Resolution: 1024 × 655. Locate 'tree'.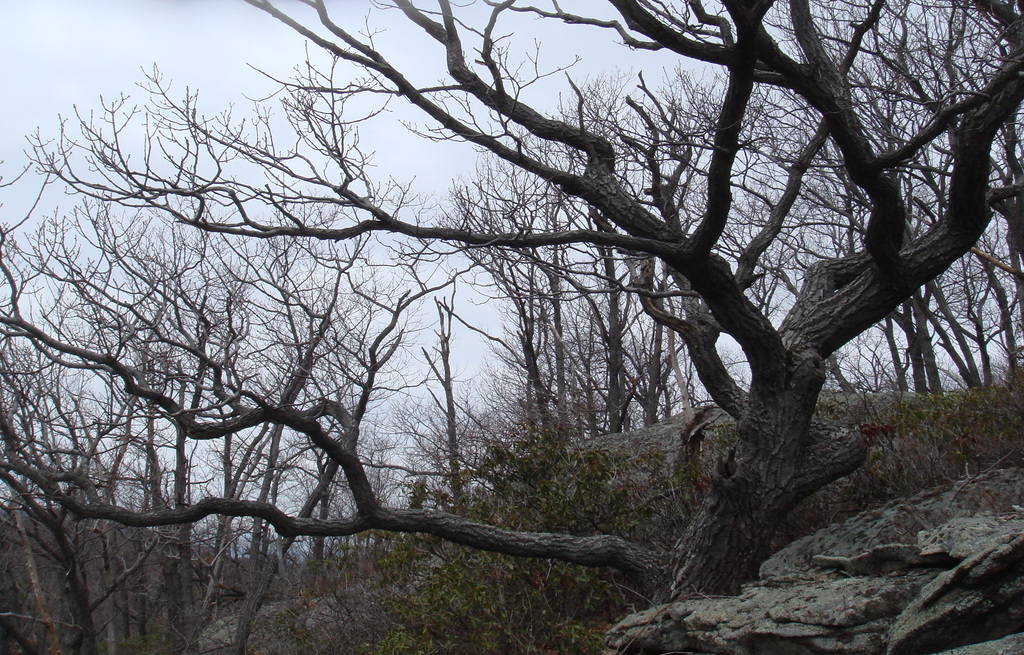
0,252,387,652.
